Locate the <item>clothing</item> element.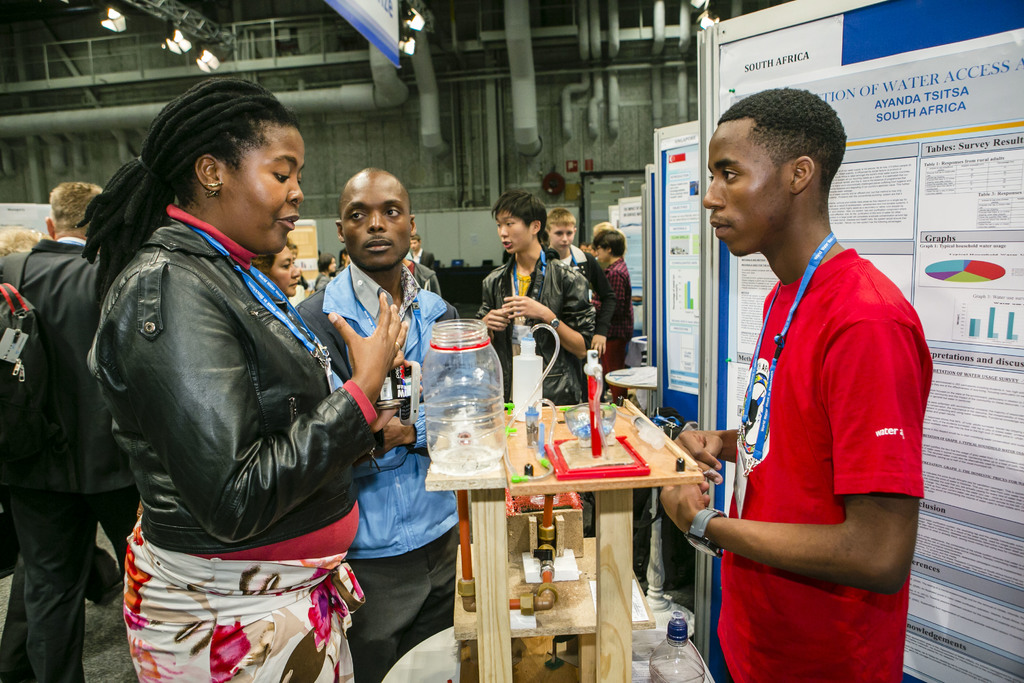
Element bbox: region(718, 242, 934, 682).
